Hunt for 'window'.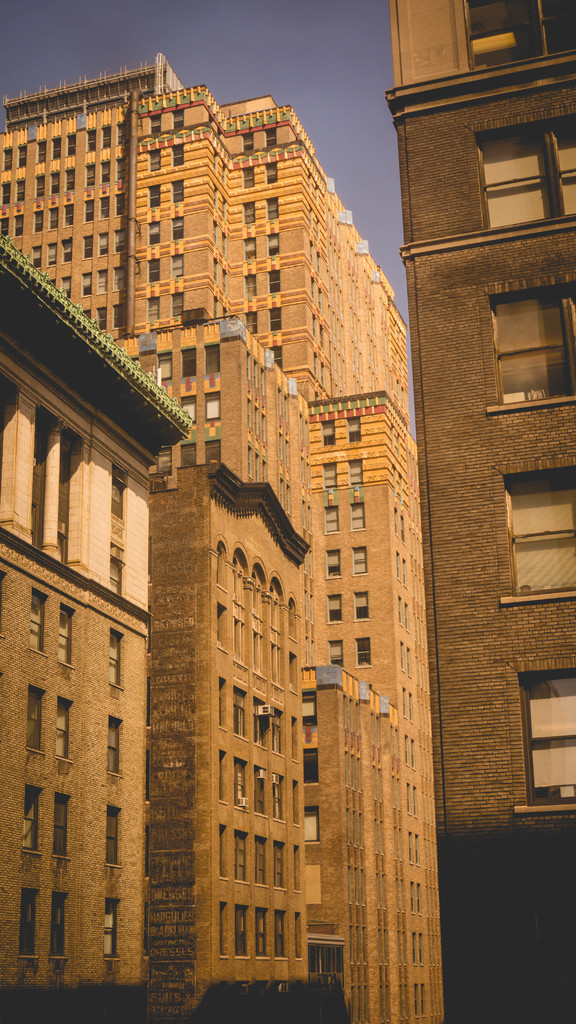
Hunted down at box(57, 236, 75, 264).
